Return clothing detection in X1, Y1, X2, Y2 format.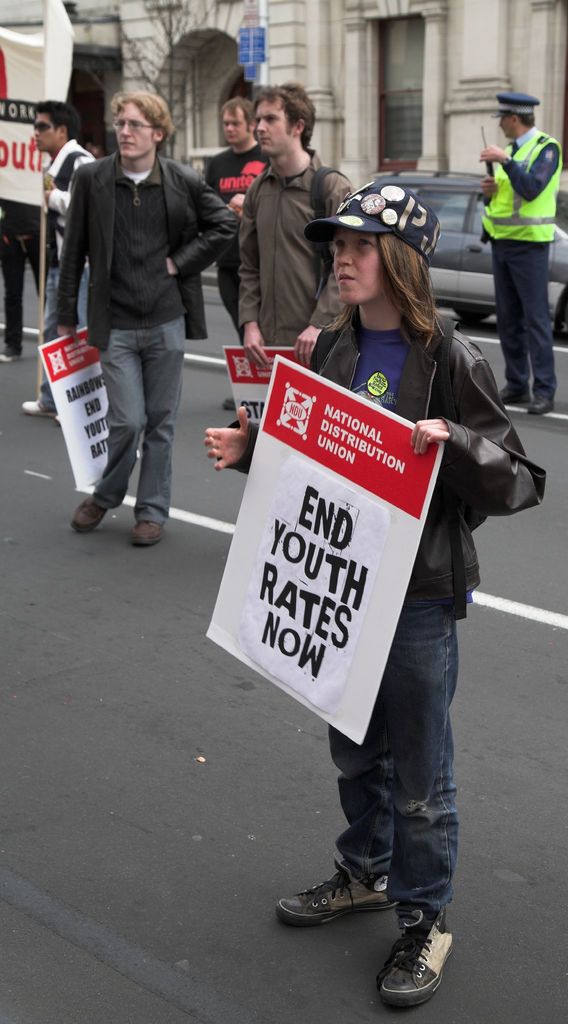
205, 140, 269, 301.
